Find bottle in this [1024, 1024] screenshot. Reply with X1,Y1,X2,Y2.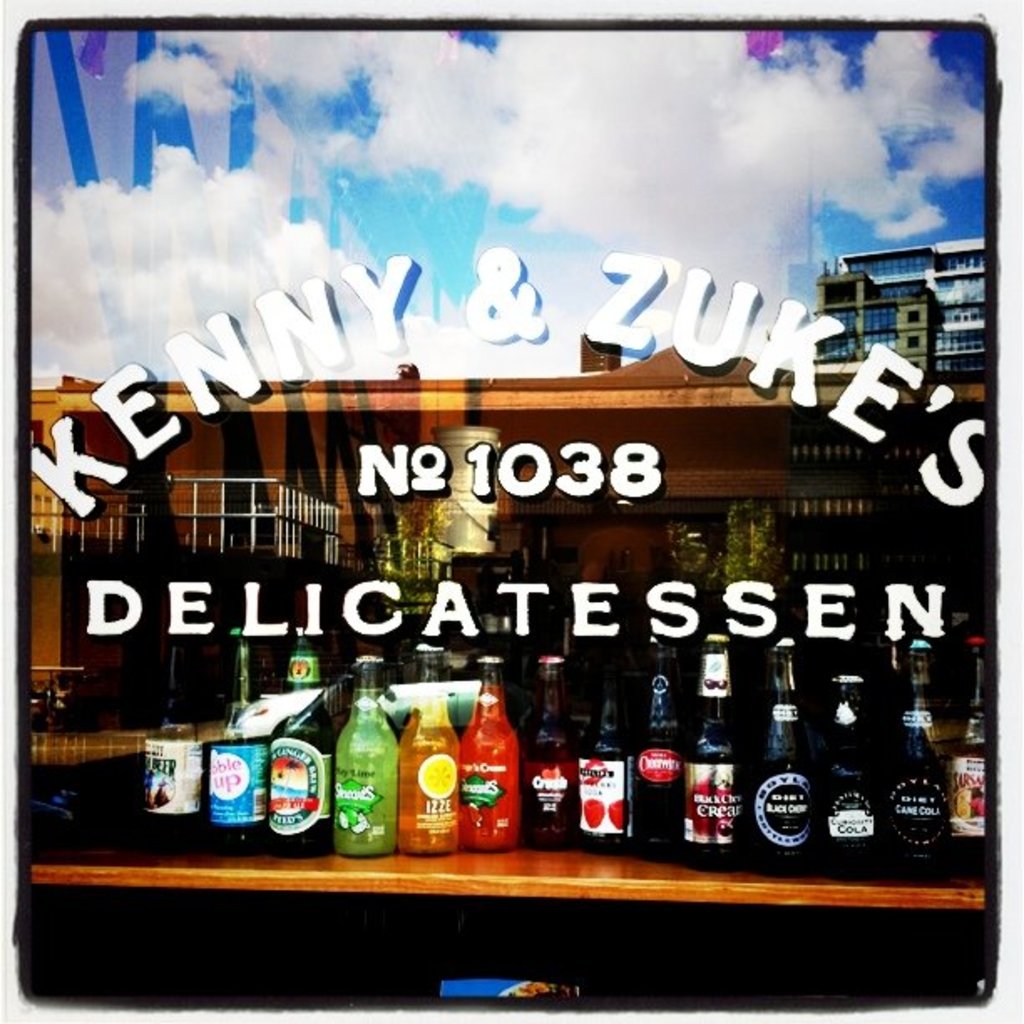
447,646,530,858.
